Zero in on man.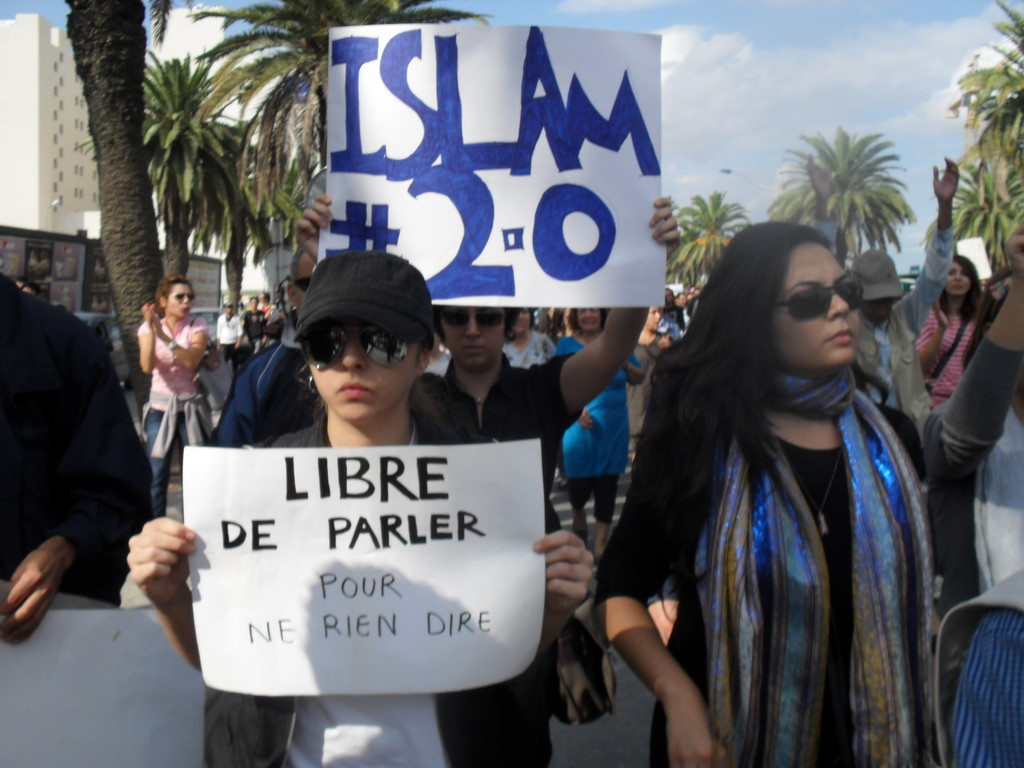
Zeroed in: l=247, t=296, r=266, b=355.
